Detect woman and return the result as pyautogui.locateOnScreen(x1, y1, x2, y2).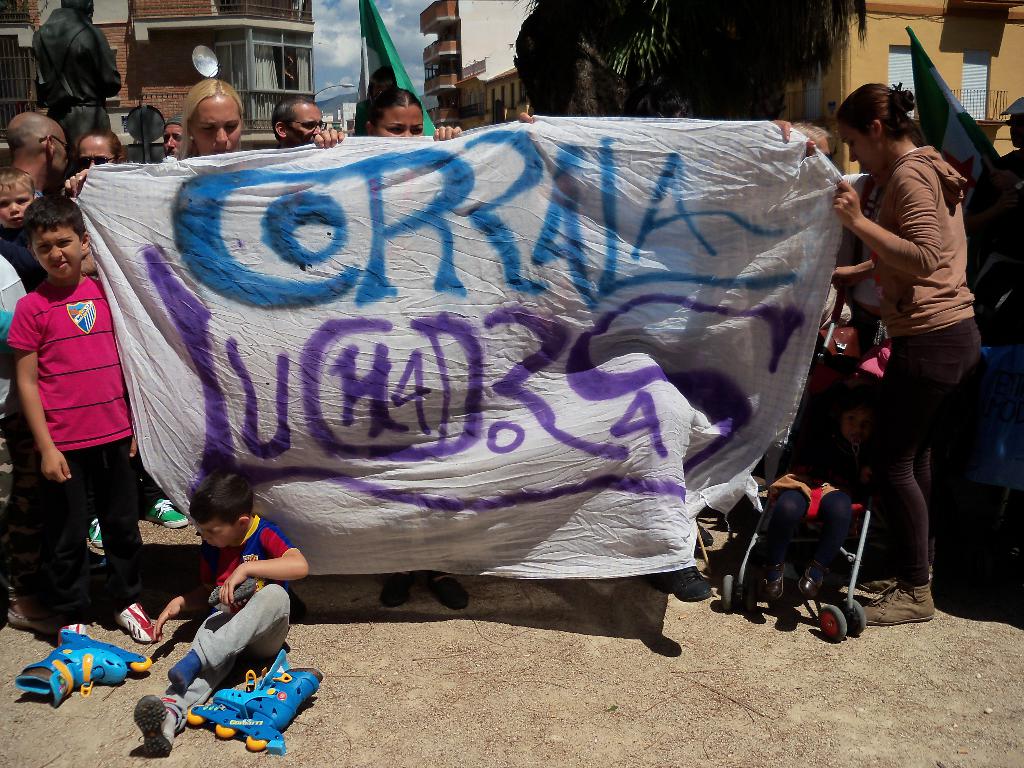
pyautogui.locateOnScreen(813, 60, 987, 628).
